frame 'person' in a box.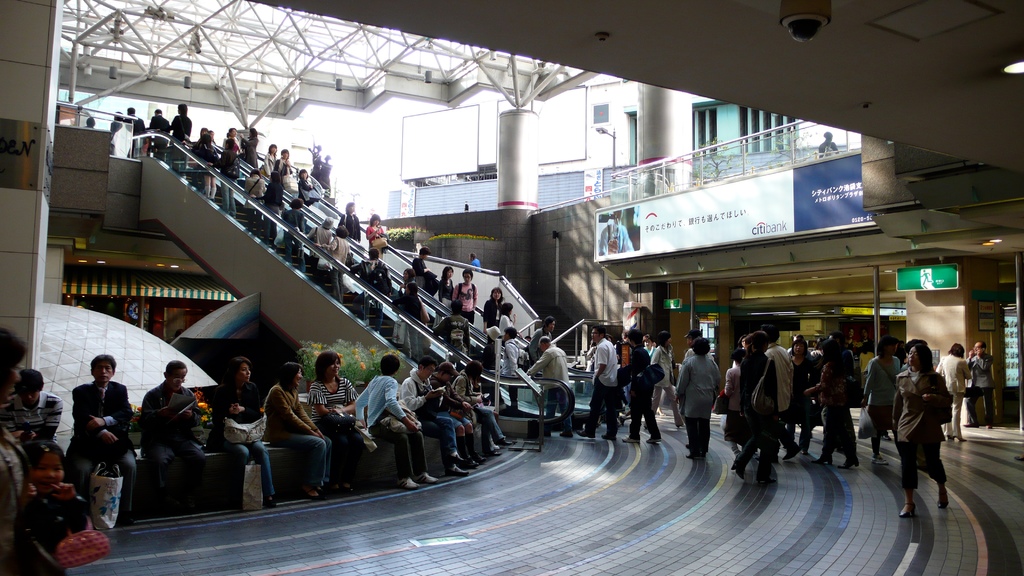
<box>393,278,422,358</box>.
